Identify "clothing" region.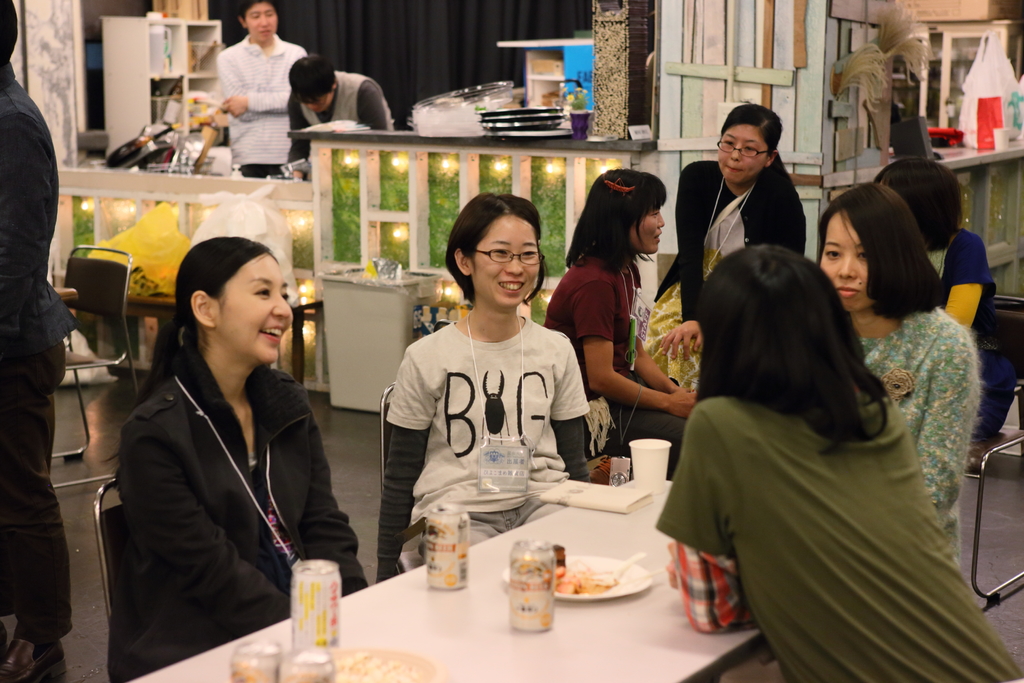
Region: x1=849, y1=307, x2=986, y2=567.
